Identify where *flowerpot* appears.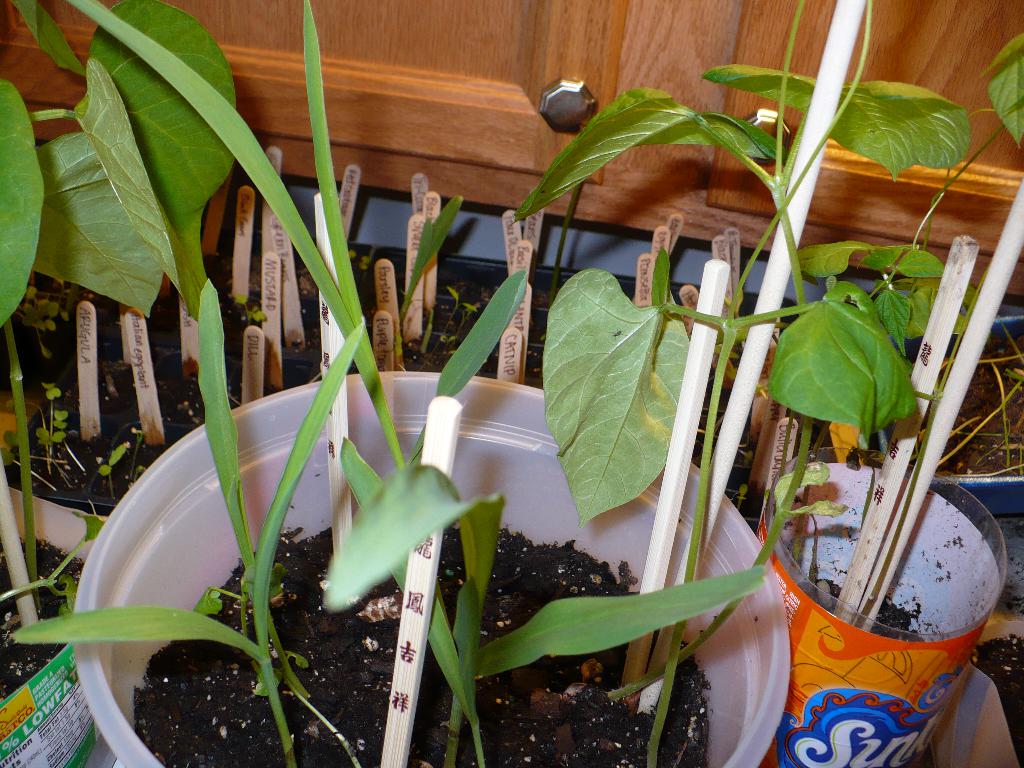
Appears at 755,442,1004,767.
